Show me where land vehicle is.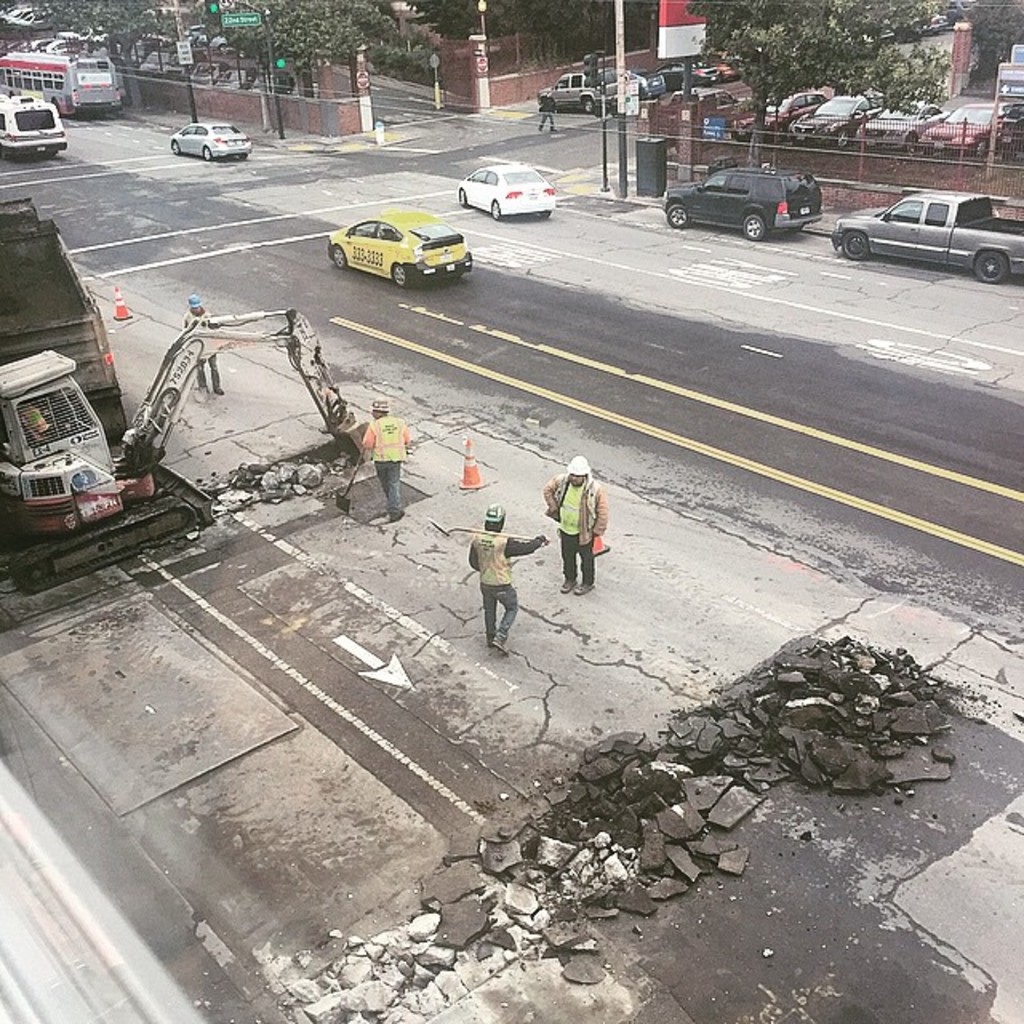
land vehicle is at [662,165,821,243].
